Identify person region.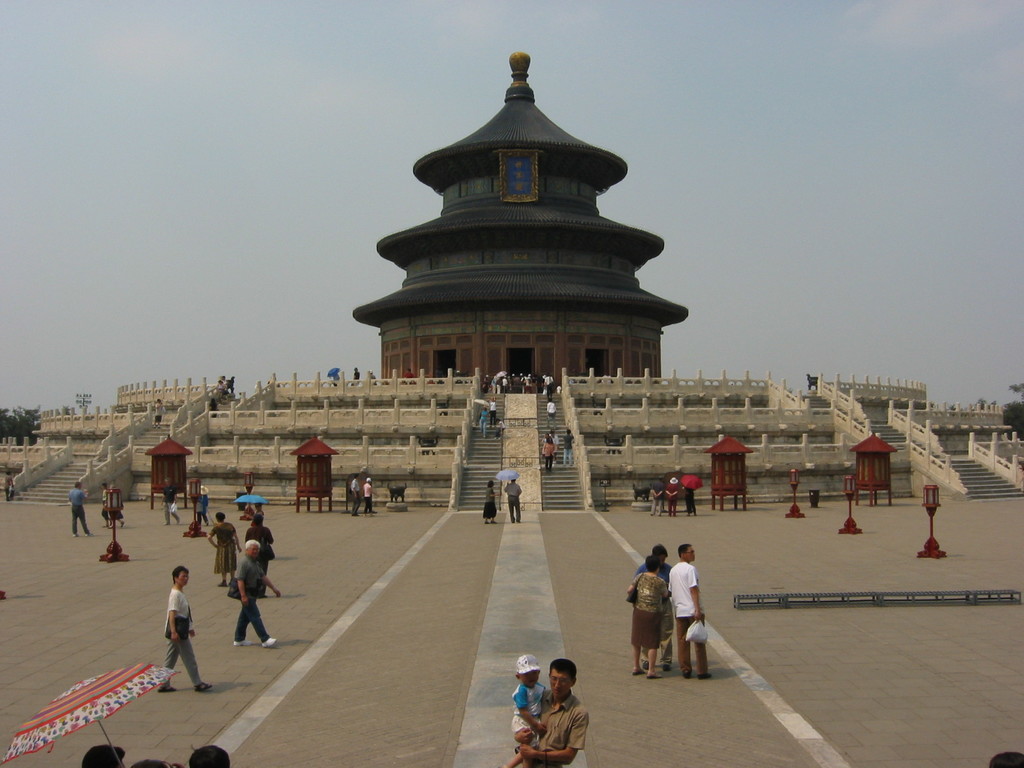
Region: (x1=102, y1=483, x2=127, y2=529).
